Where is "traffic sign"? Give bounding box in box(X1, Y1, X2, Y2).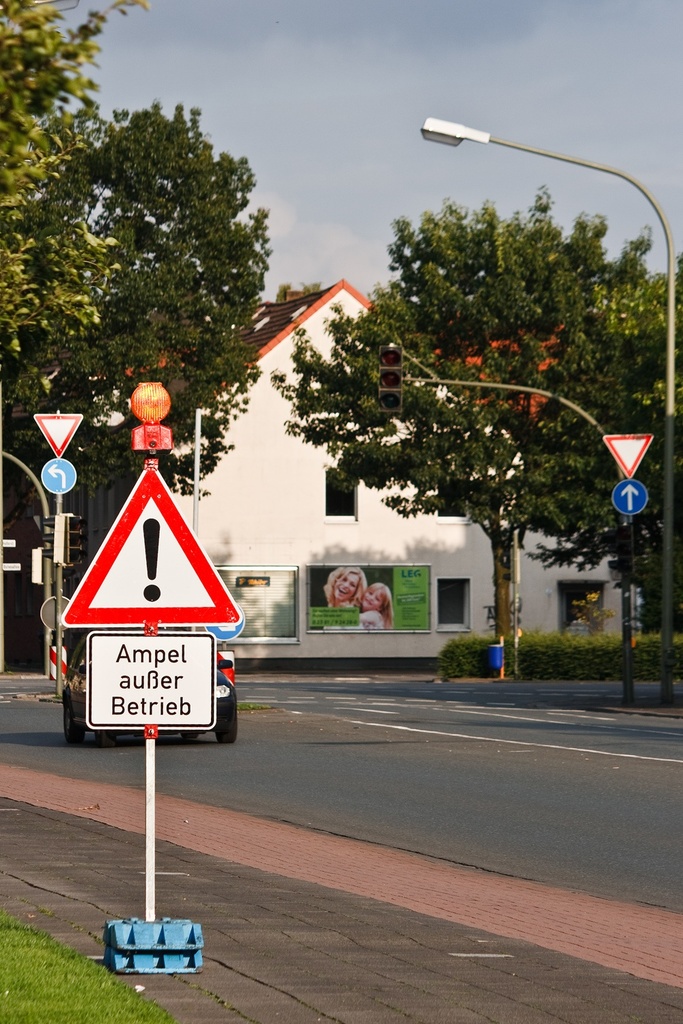
box(56, 468, 243, 633).
